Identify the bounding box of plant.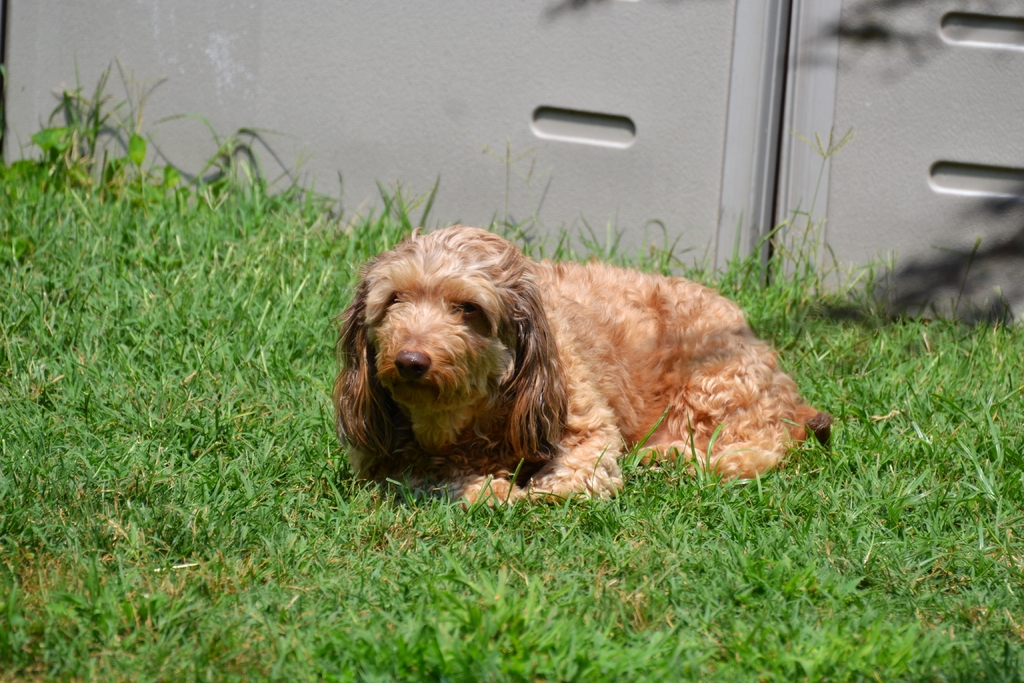
28:69:127:187.
